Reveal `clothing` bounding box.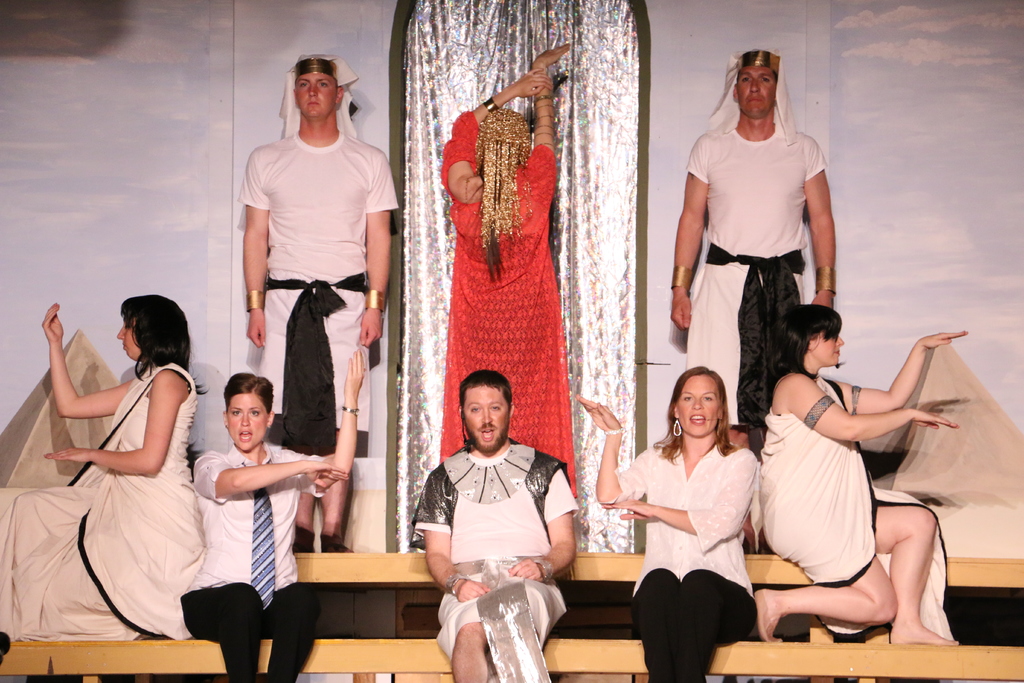
Revealed: box(177, 447, 320, 682).
